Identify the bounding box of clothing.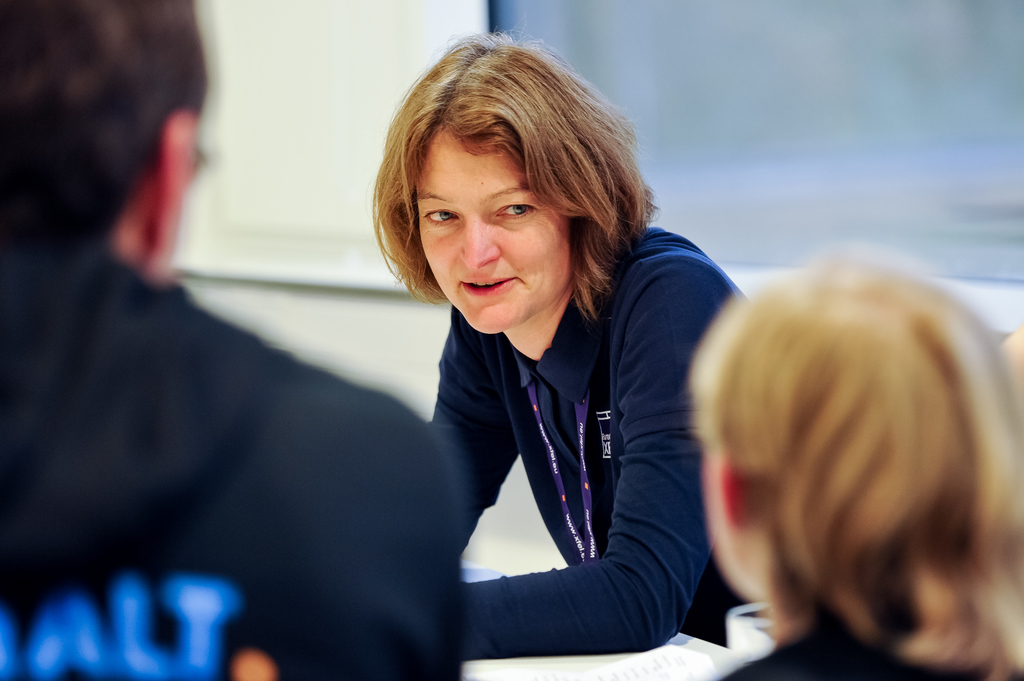
[x1=0, y1=241, x2=467, y2=680].
